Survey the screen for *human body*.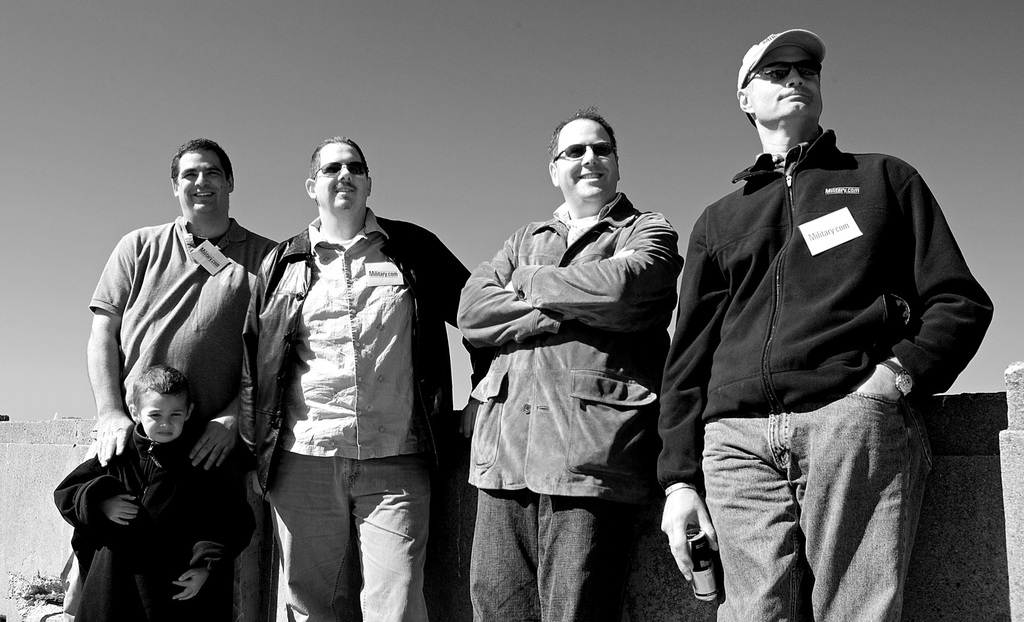
Survey found: BBox(454, 107, 671, 621).
